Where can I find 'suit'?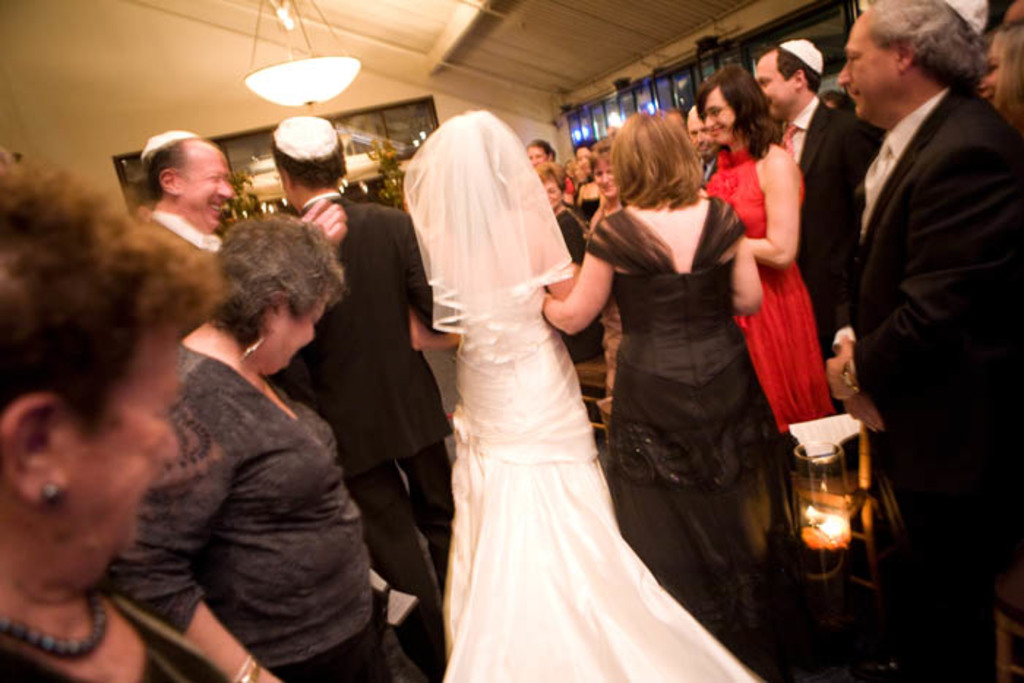
You can find it at left=271, top=190, right=459, bottom=682.
